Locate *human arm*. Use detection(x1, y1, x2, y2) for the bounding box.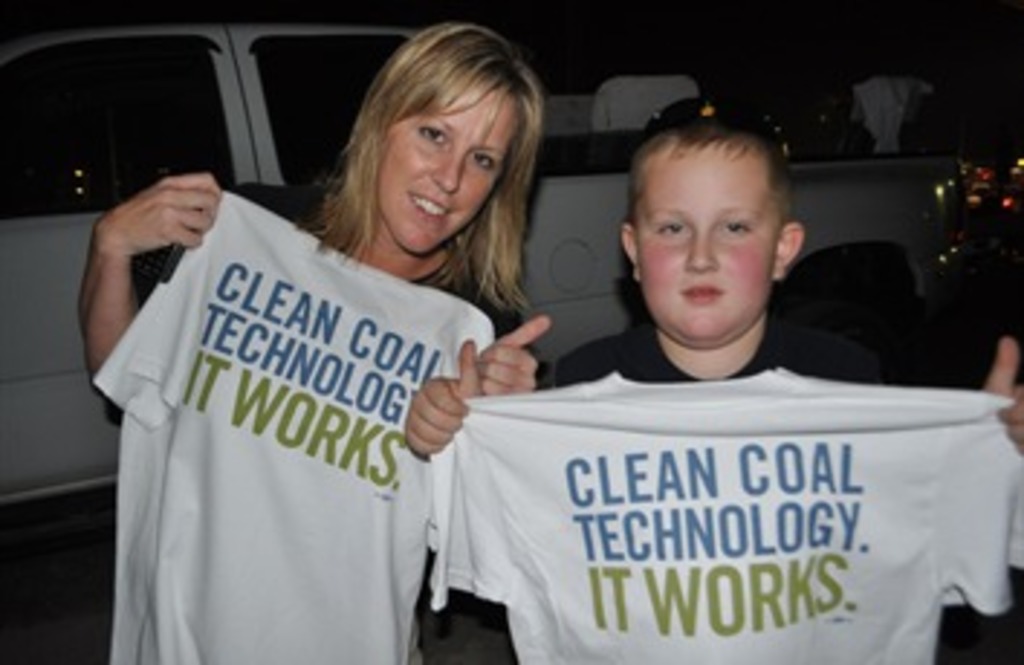
detection(379, 335, 460, 503).
